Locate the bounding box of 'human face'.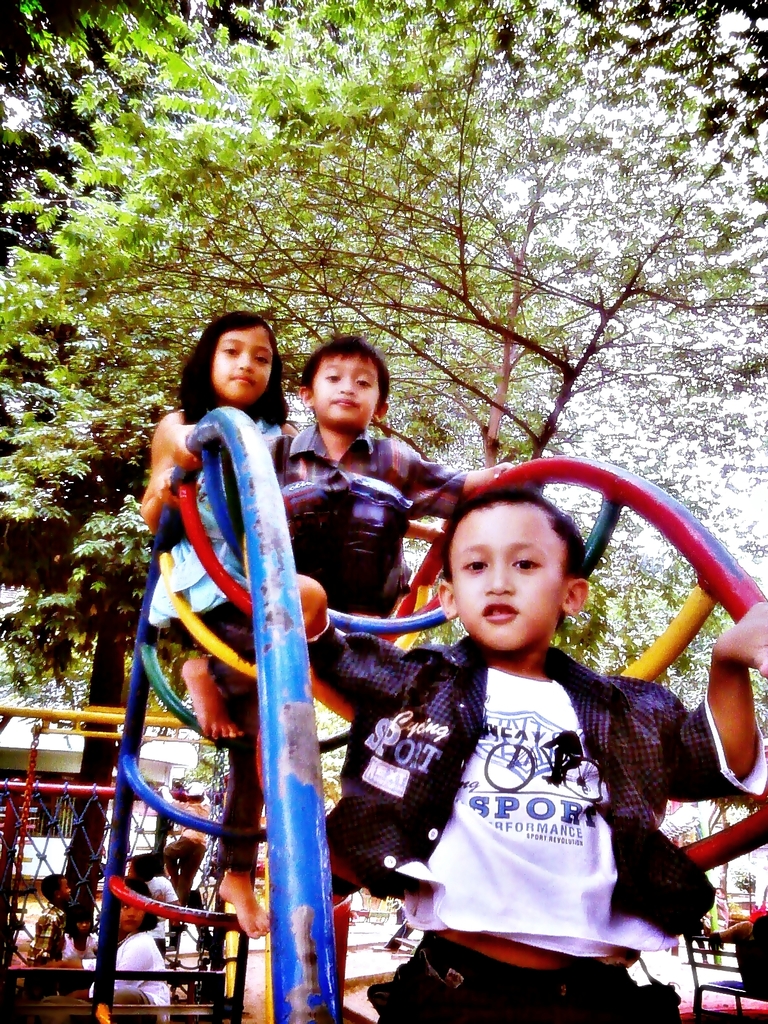
Bounding box: [314,358,378,431].
